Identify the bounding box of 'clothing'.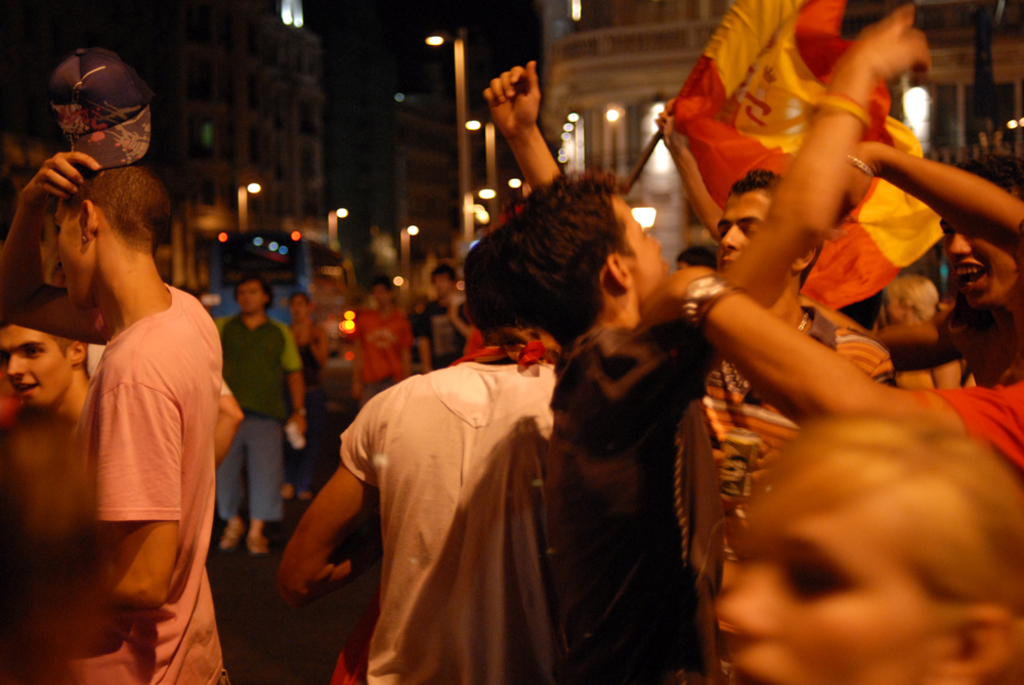
[539, 319, 725, 684].
